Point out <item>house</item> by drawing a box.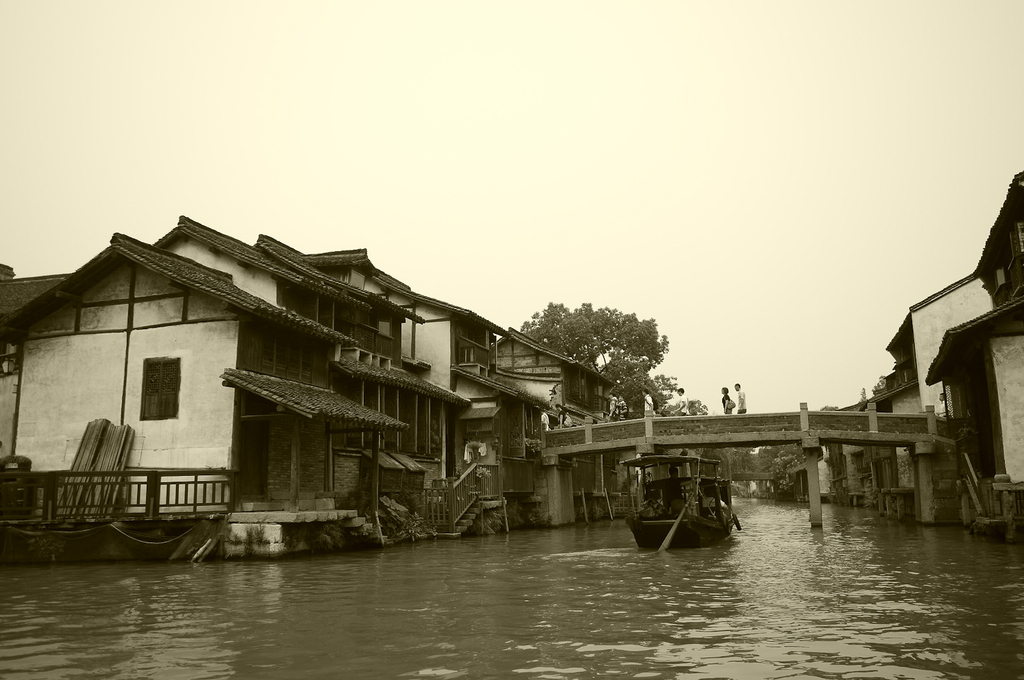
l=345, t=315, r=483, b=511.
